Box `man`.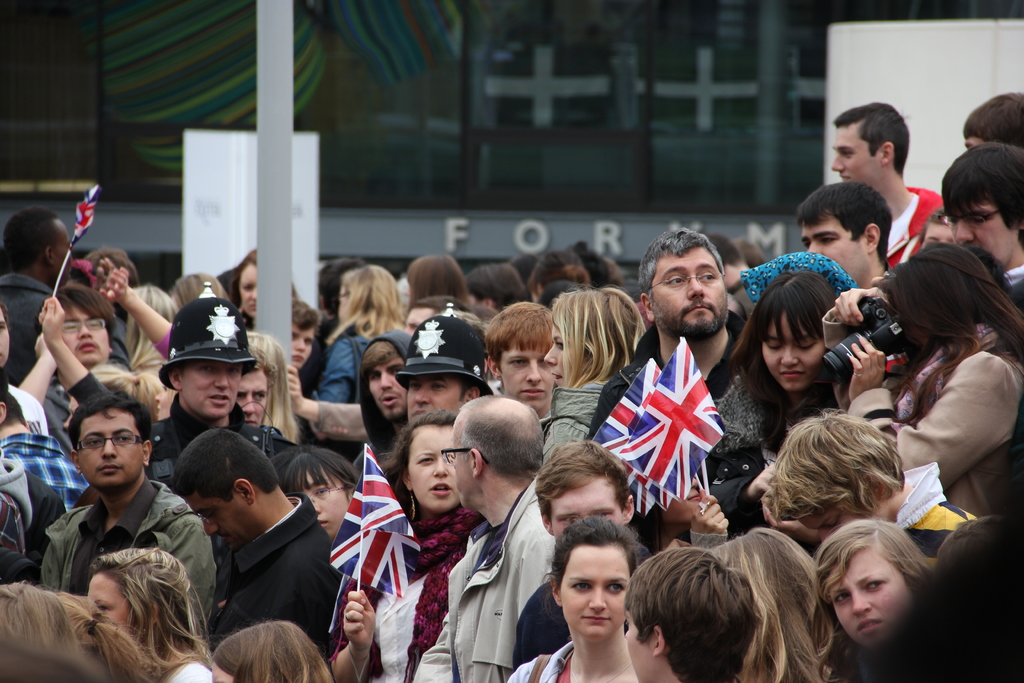
bbox=[348, 331, 413, 472].
